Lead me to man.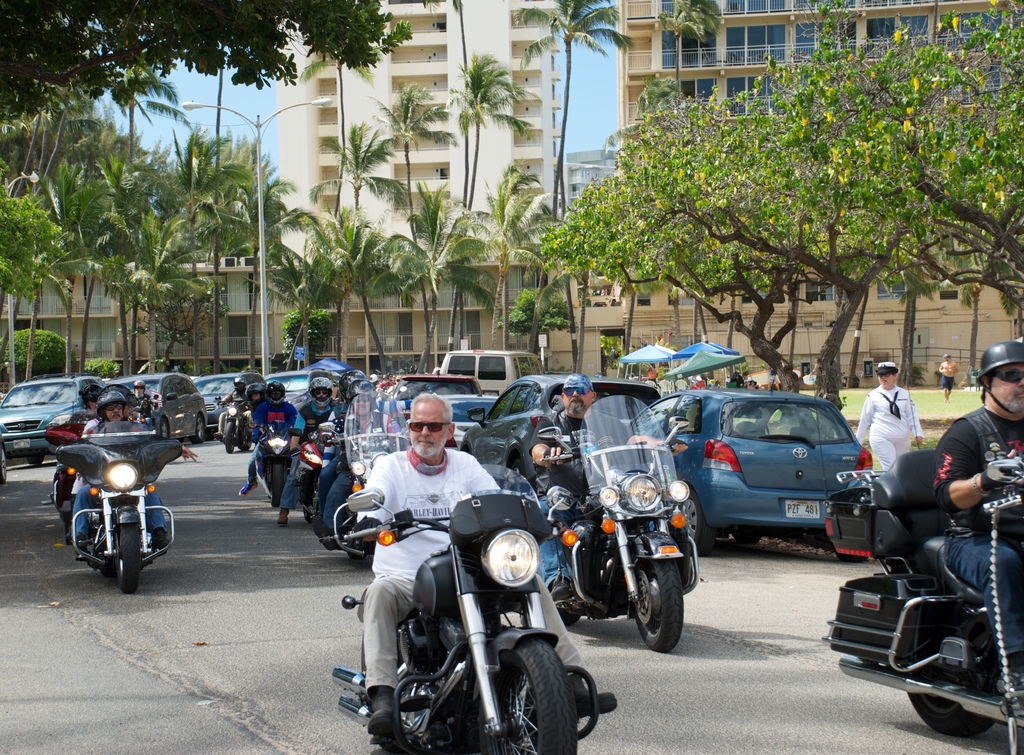
Lead to box=[337, 394, 566, 726].
